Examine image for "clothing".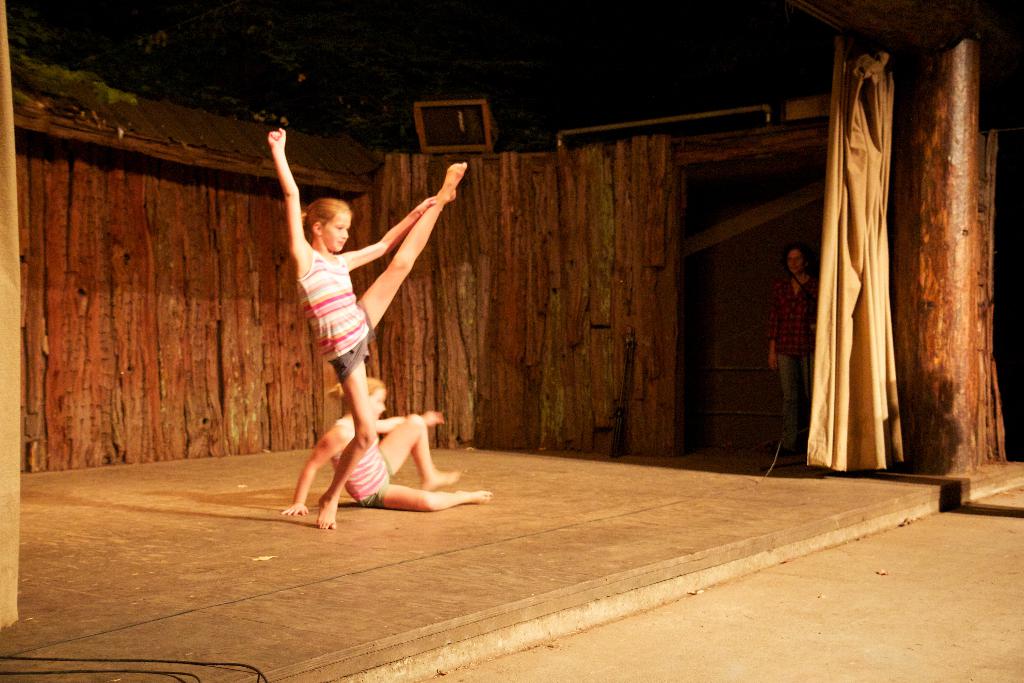
Examination result: box(767, 266, 820, 457).
